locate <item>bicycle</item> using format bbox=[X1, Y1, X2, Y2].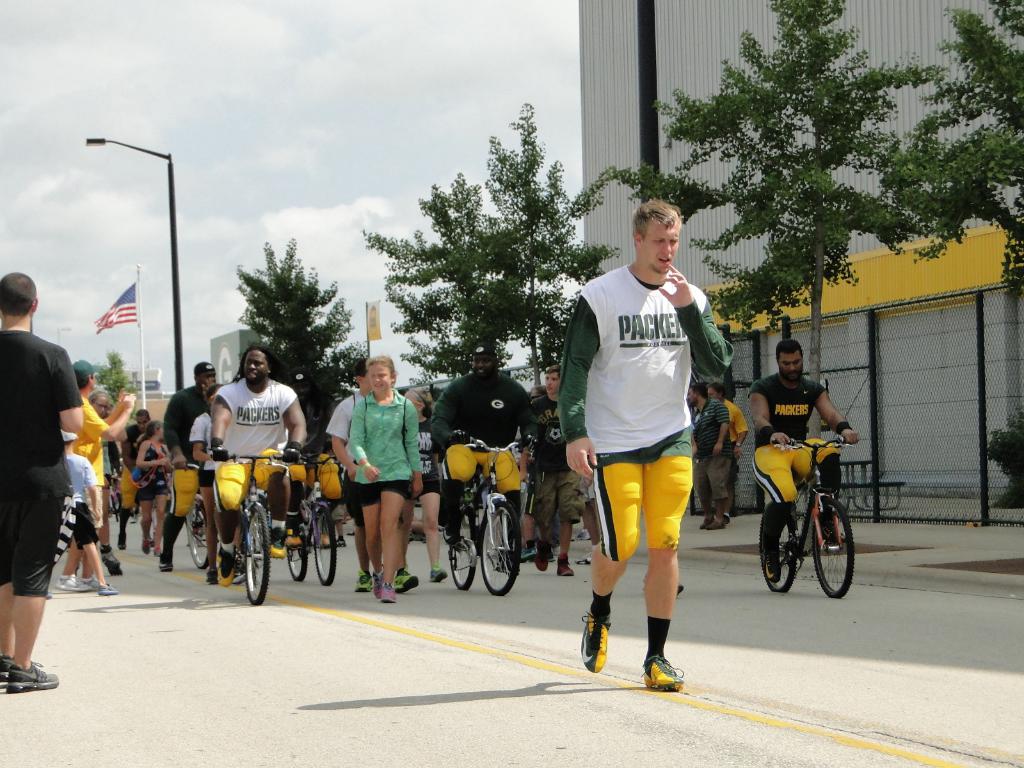
bbox=[445, 430, 524, 594].
